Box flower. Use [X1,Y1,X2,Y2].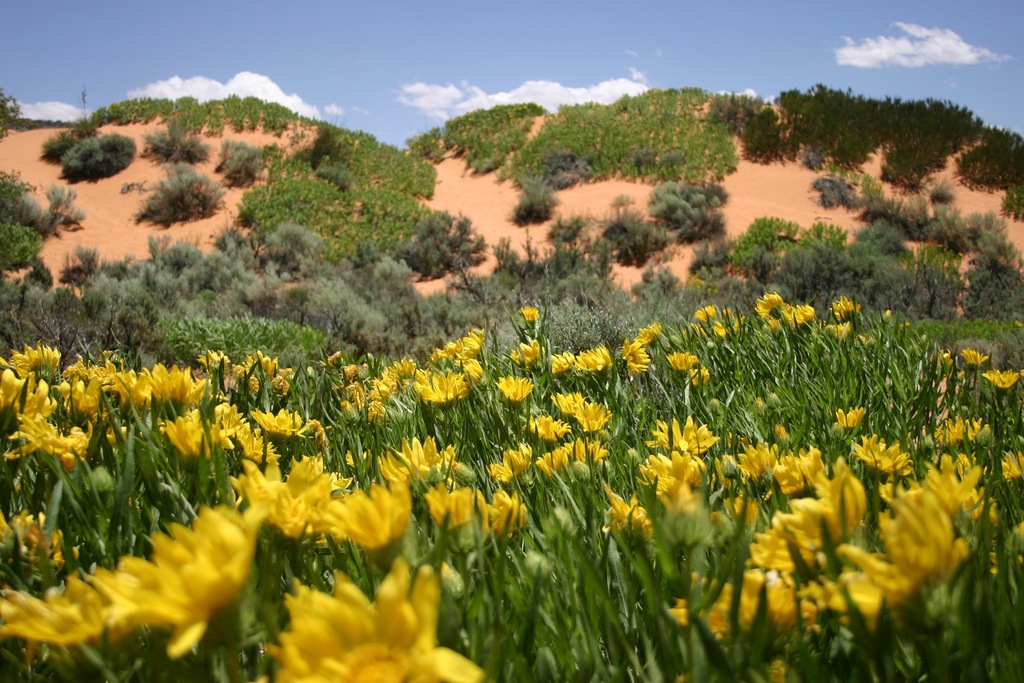
[577,390,604,436].
